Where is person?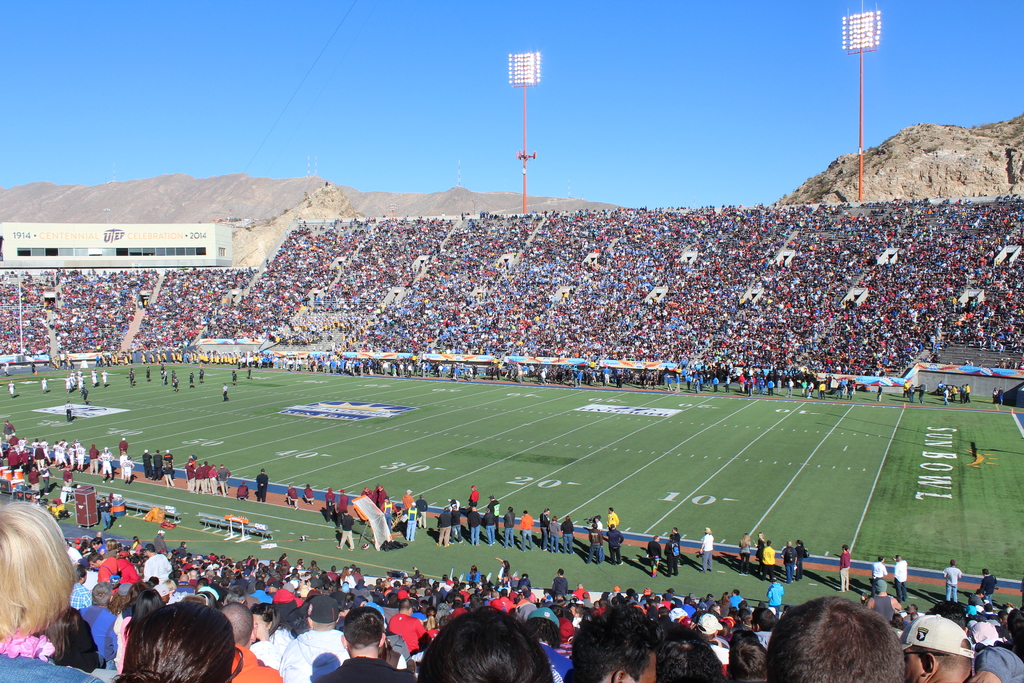
(left=120, top=454, right=135, bottom=484).
